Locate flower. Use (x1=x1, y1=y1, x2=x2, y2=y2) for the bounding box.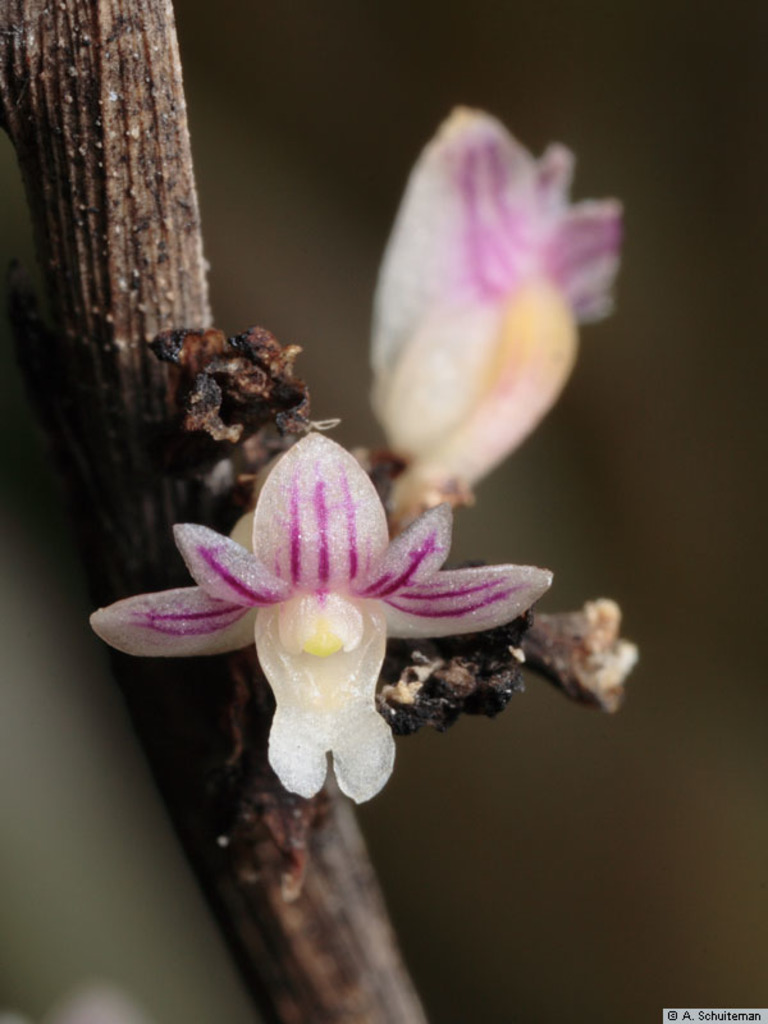
(x1=369, y1=97, x2=628, y2=490).
